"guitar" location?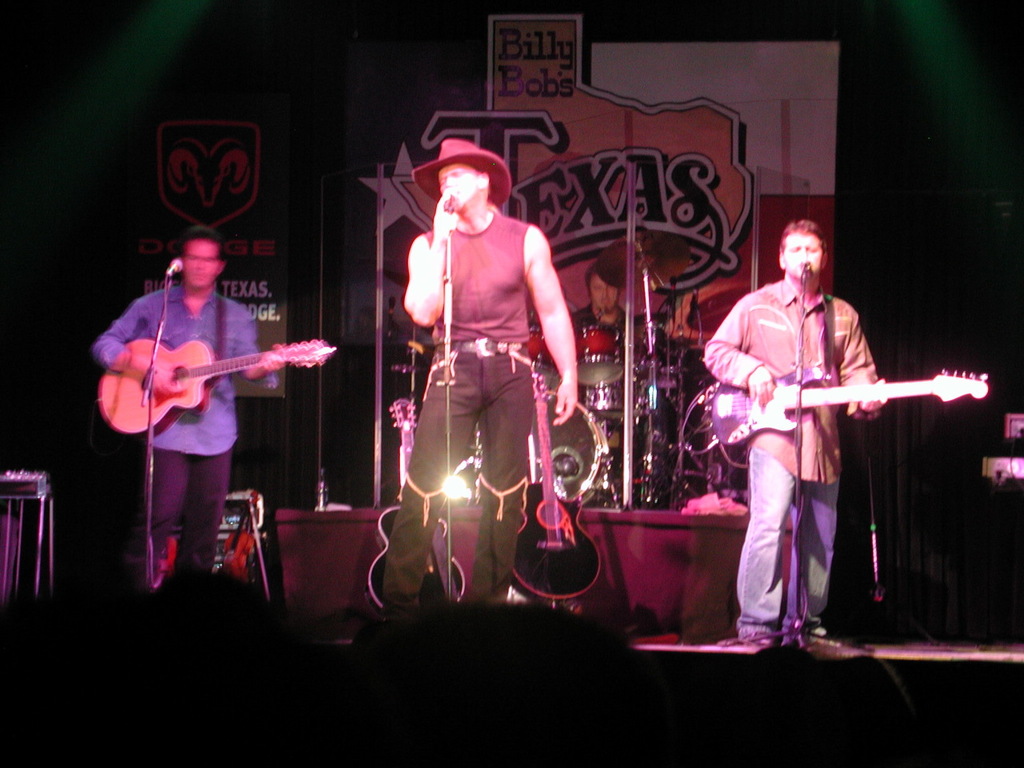
(left=710, top=362, right=1001, bottom=450)
